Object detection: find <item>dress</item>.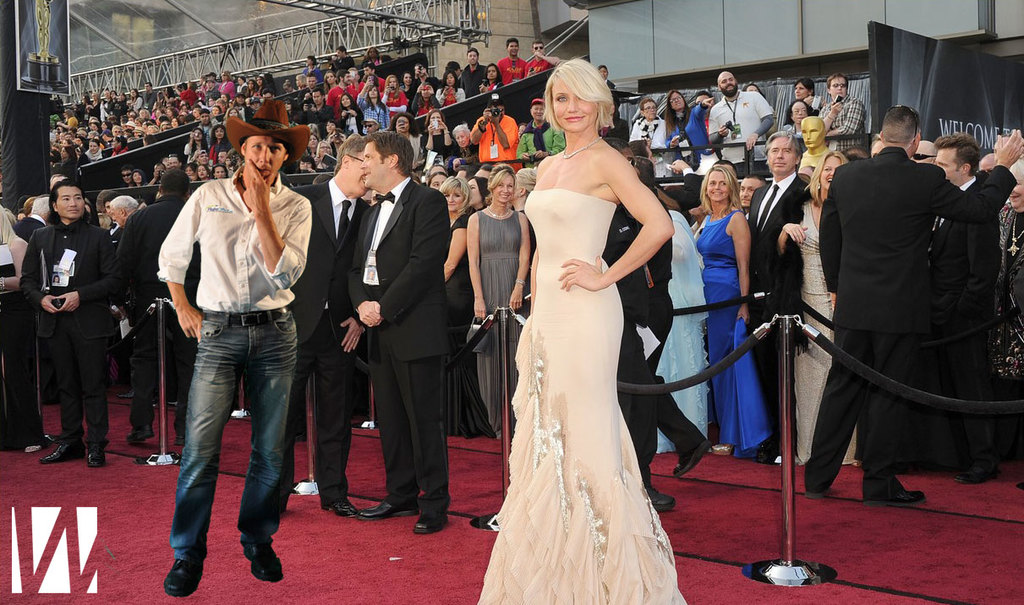
<box>0,289,49,450</box>.
